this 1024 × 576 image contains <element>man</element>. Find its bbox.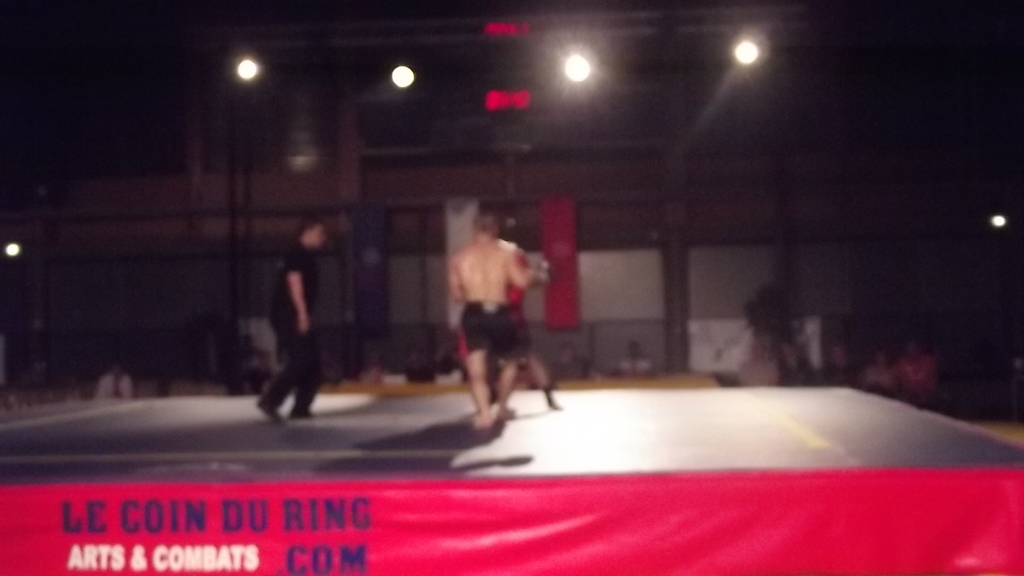
442, 209, 563, 445.
